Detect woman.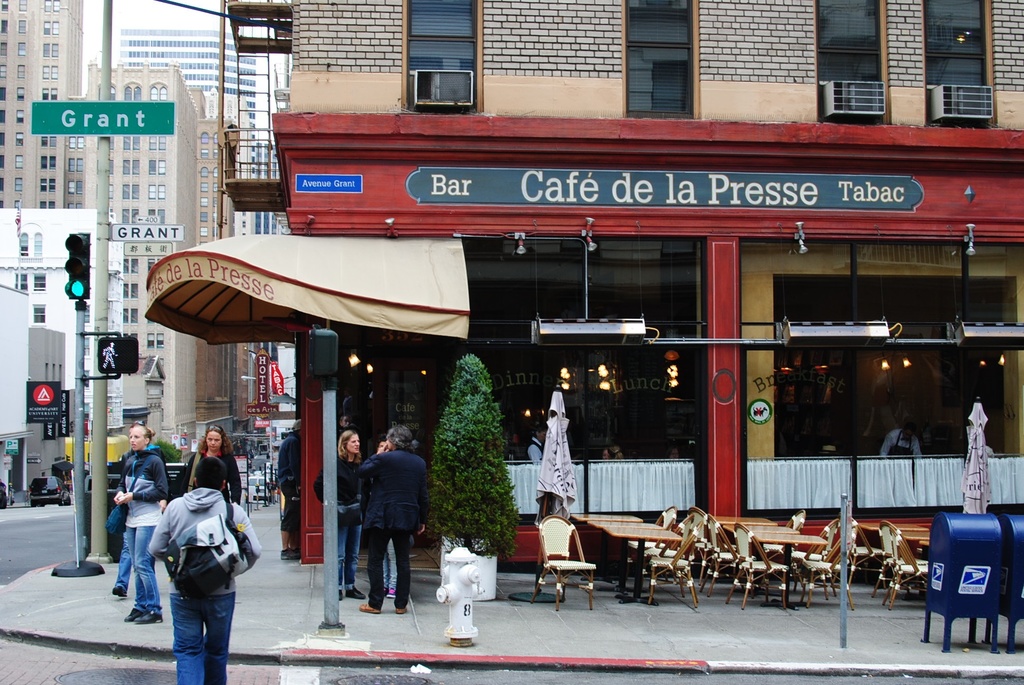
Detected at [x1=173, y1=423, x2=248, y2=505].
